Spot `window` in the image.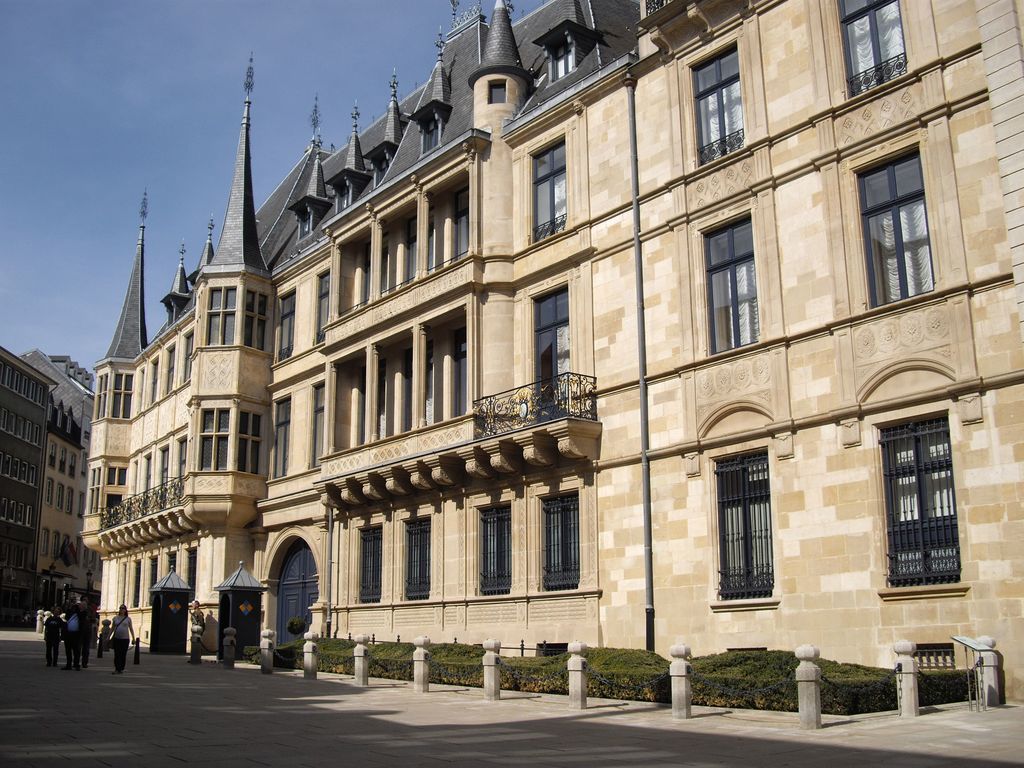
`window` found at (199, 409, 234, 479).
